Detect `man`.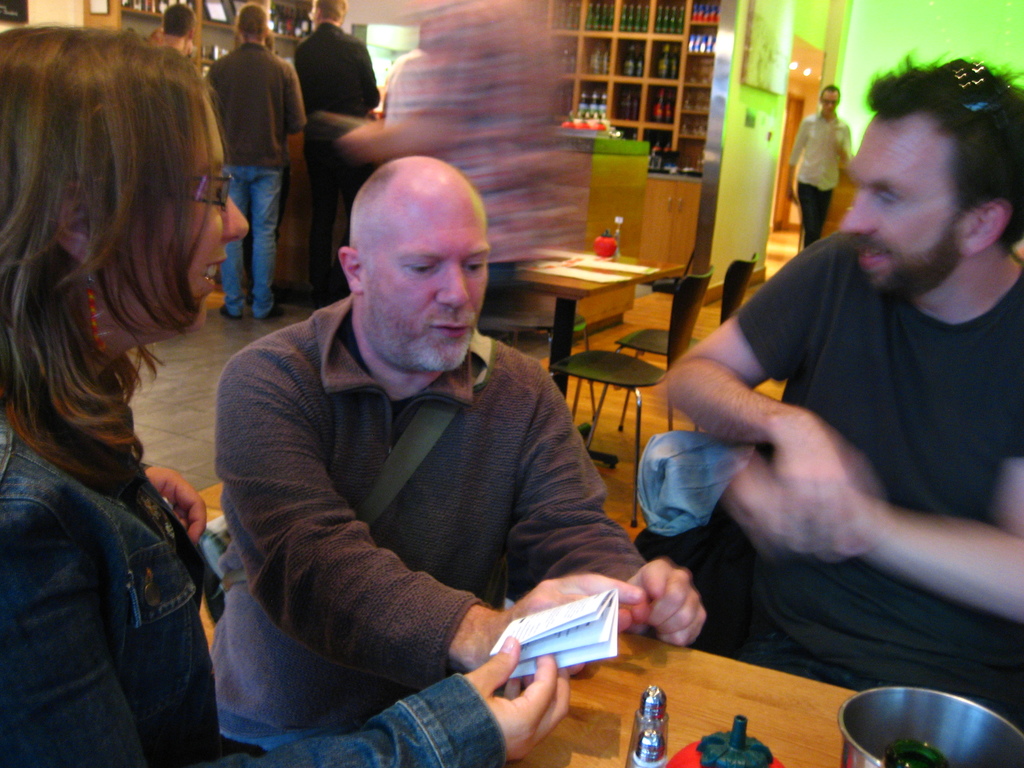
Detected at box(664, 57, 1023, 760).
